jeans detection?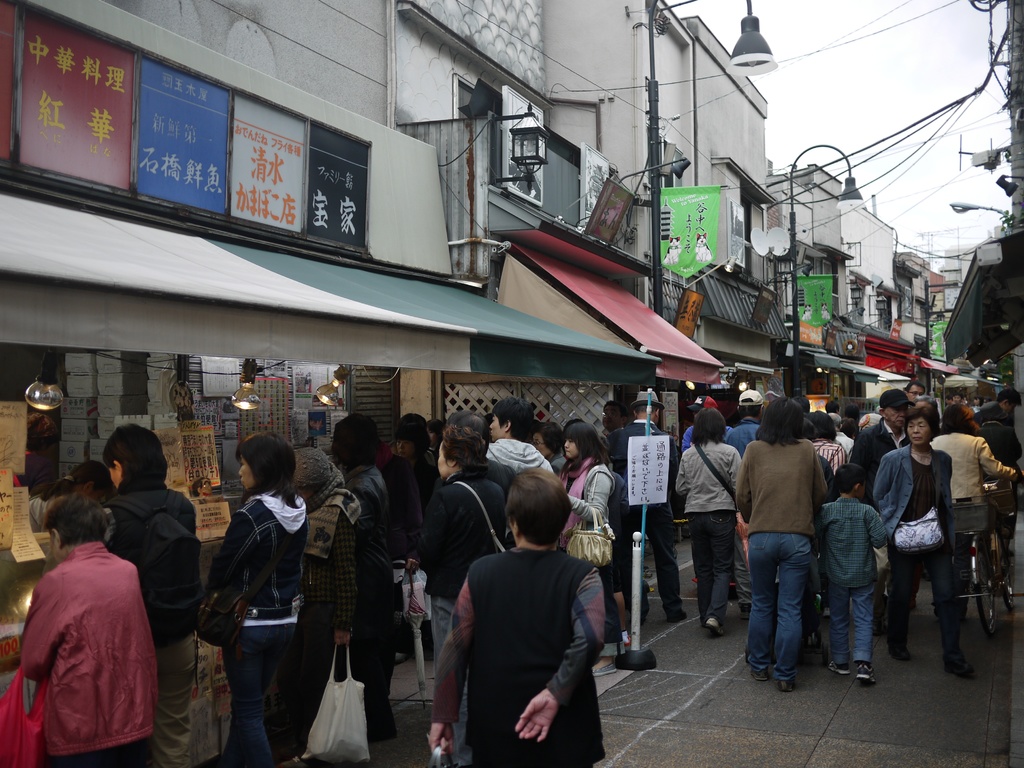
[426,589,467,767]
